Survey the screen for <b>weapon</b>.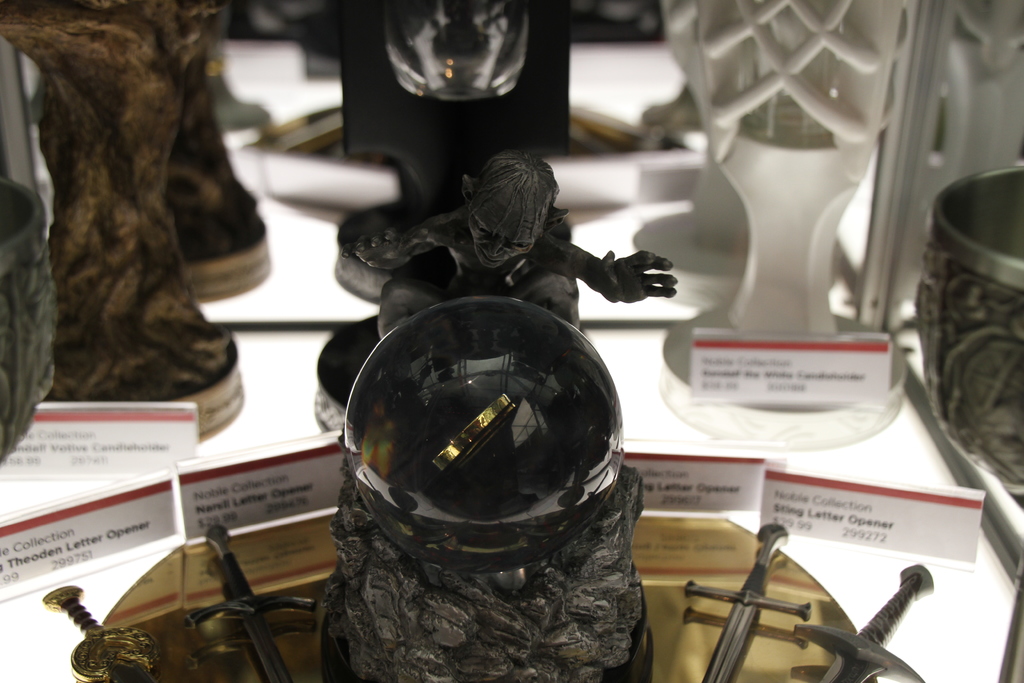
Survey found: <region>39, 578, 172, 682</region>.
